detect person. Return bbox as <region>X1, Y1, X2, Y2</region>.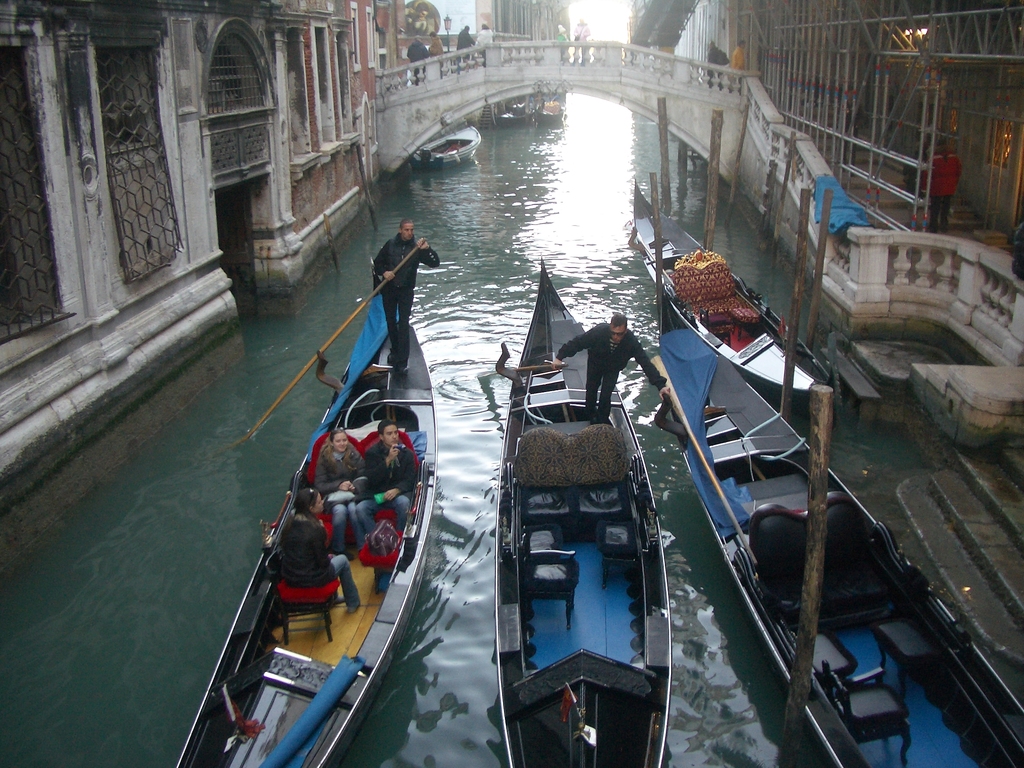
<region>351, 416, 427, 549</region>.
